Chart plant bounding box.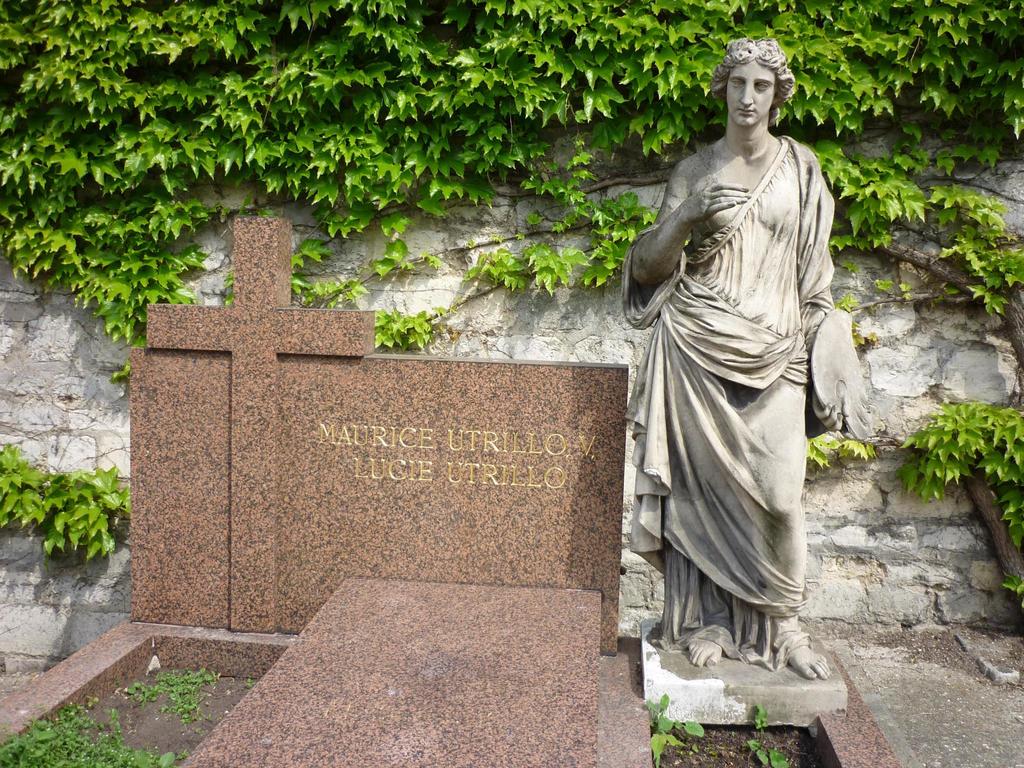
Charted: <box>955,242,1023,340</box>.
